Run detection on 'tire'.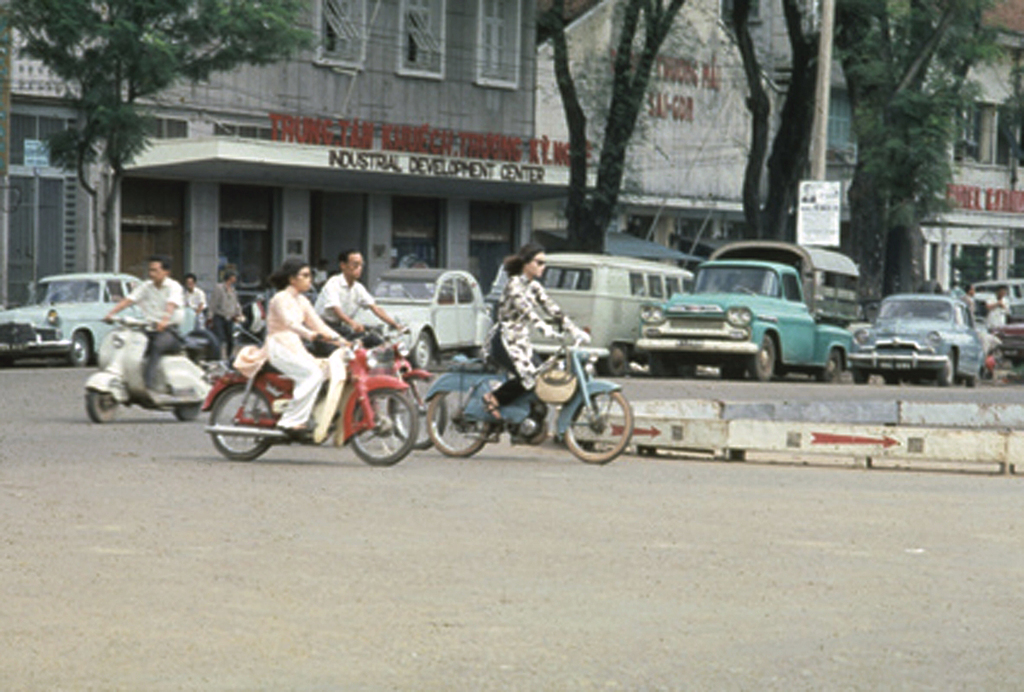
Result: 722,360,743,377.
